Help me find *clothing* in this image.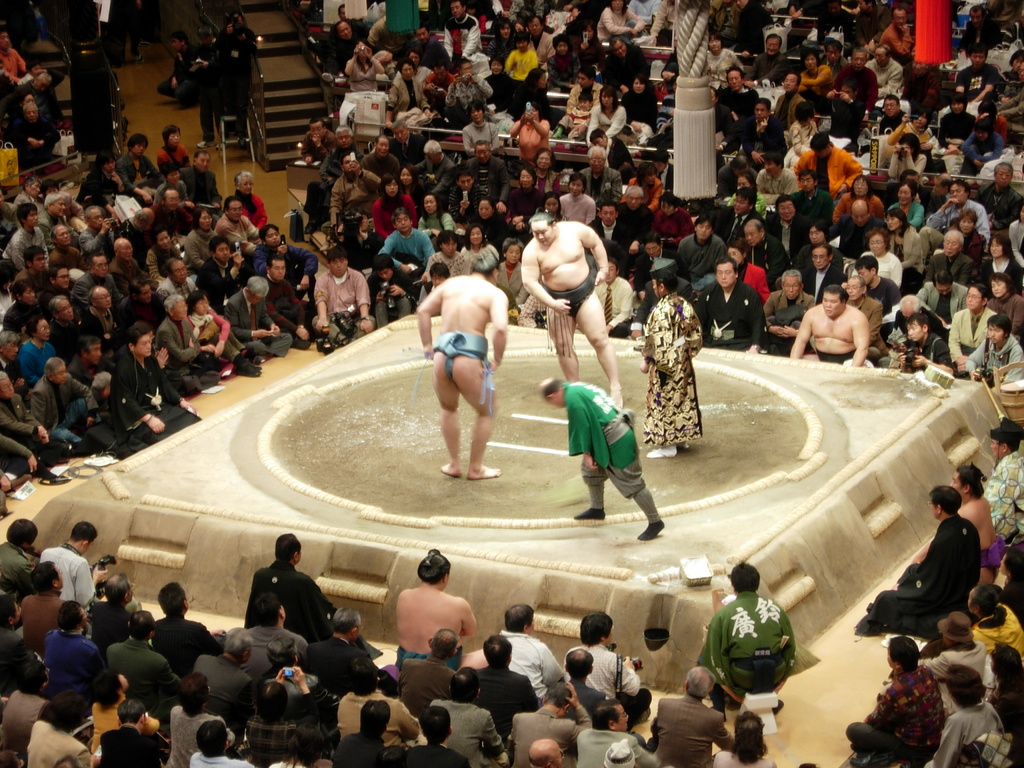
Found it: [21, 598, 63, 652].
